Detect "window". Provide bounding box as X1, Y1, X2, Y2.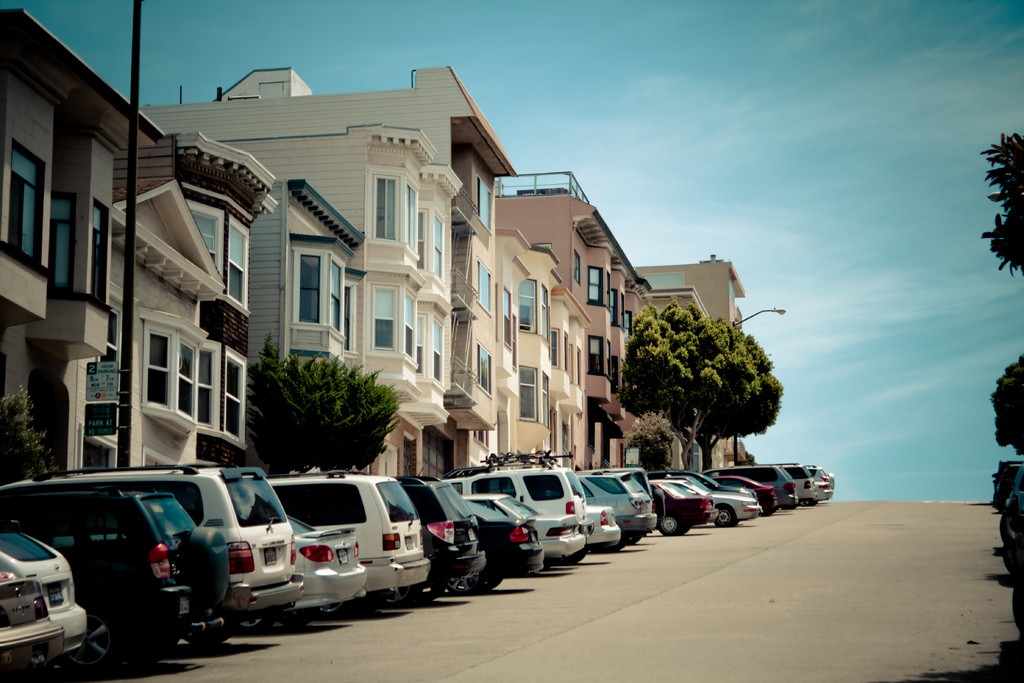
410, 304, 447, 384.
